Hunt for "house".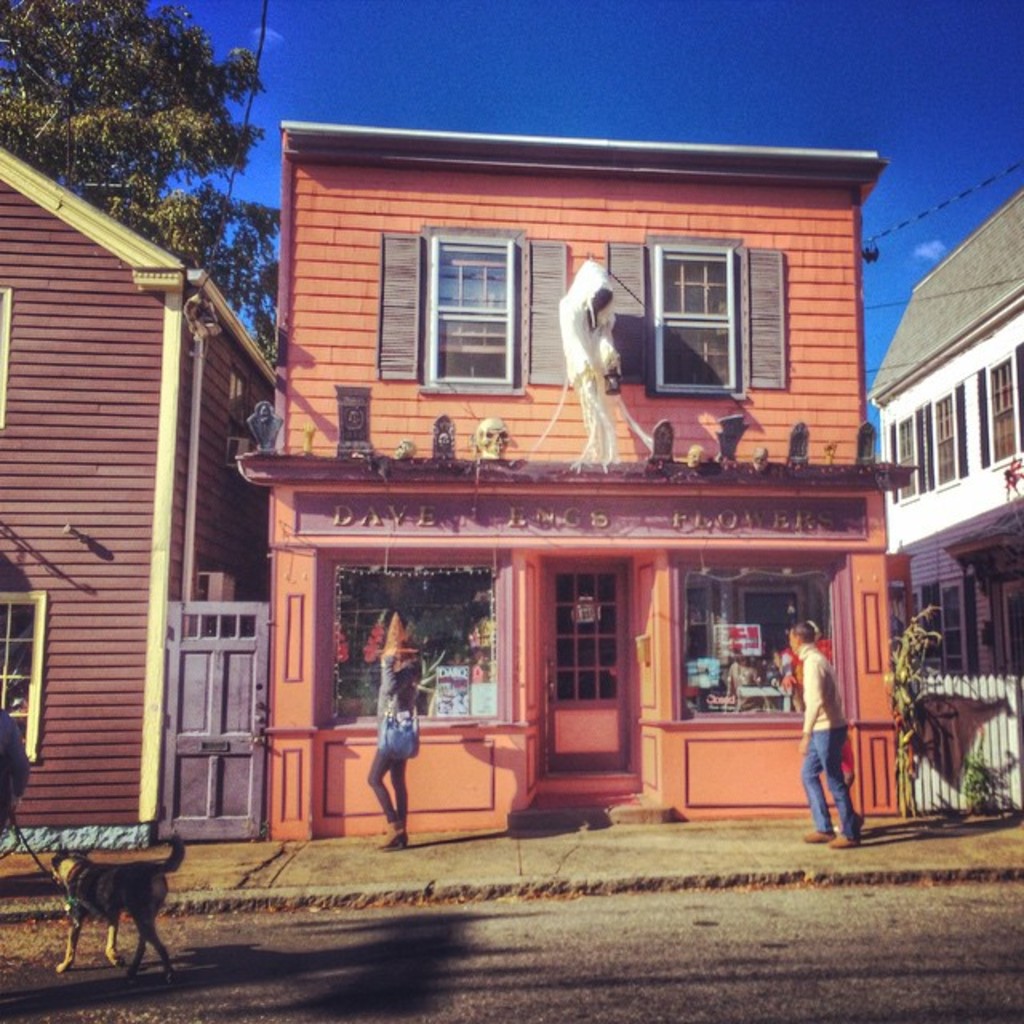
Hunted down at box(0, 144, 277, 856).
